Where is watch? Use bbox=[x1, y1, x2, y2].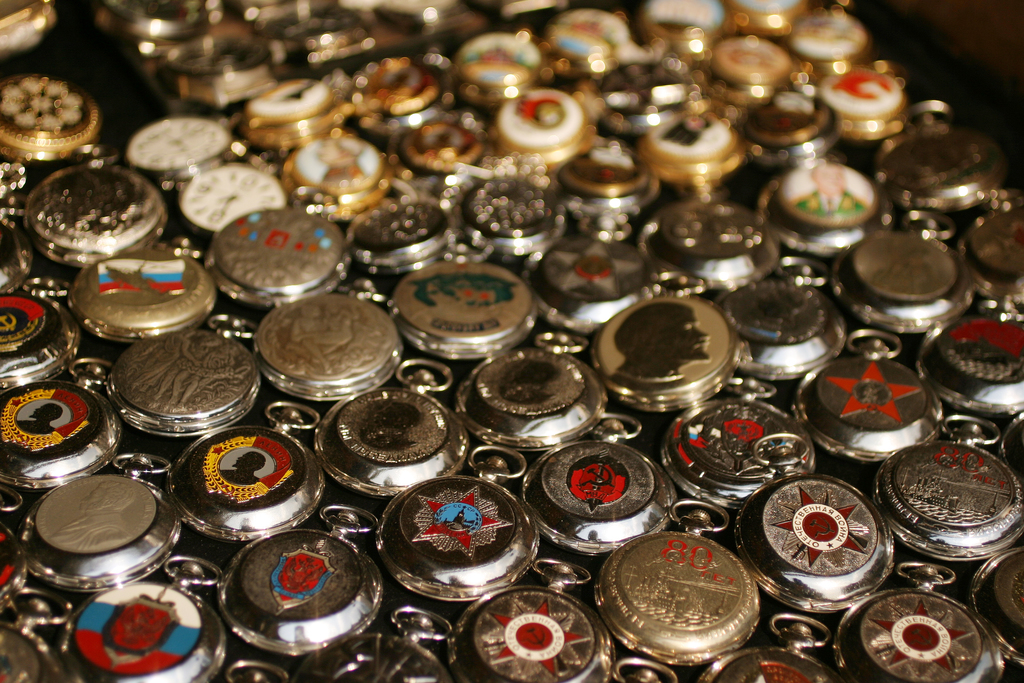
bbox=[738, 74, 842, 169].
